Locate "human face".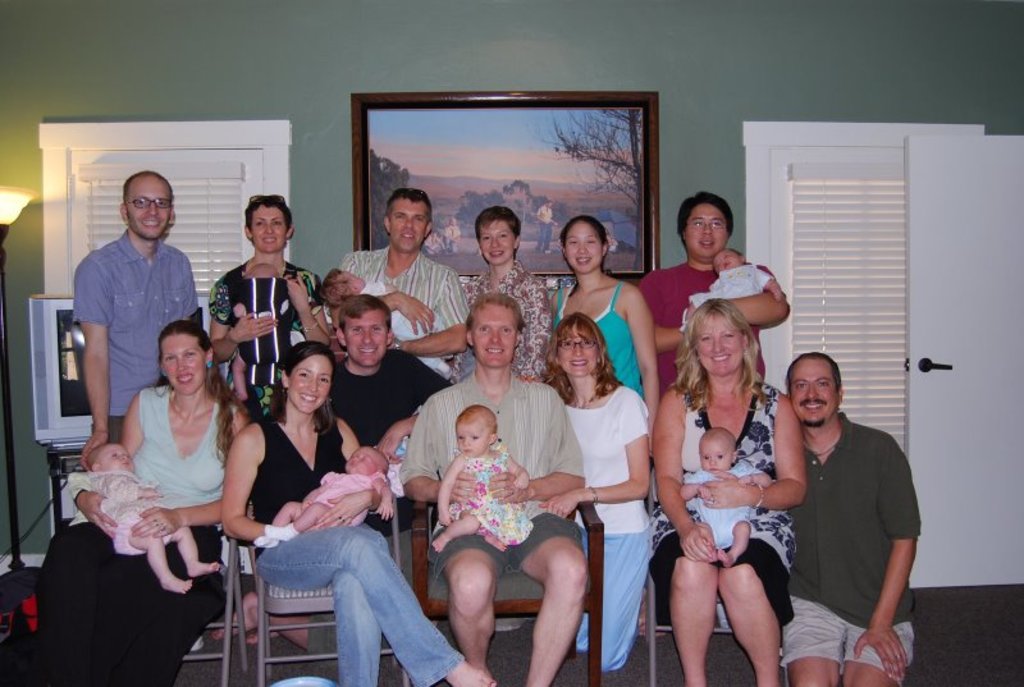
Bounding box: detection(124, 177, 173, 242).
